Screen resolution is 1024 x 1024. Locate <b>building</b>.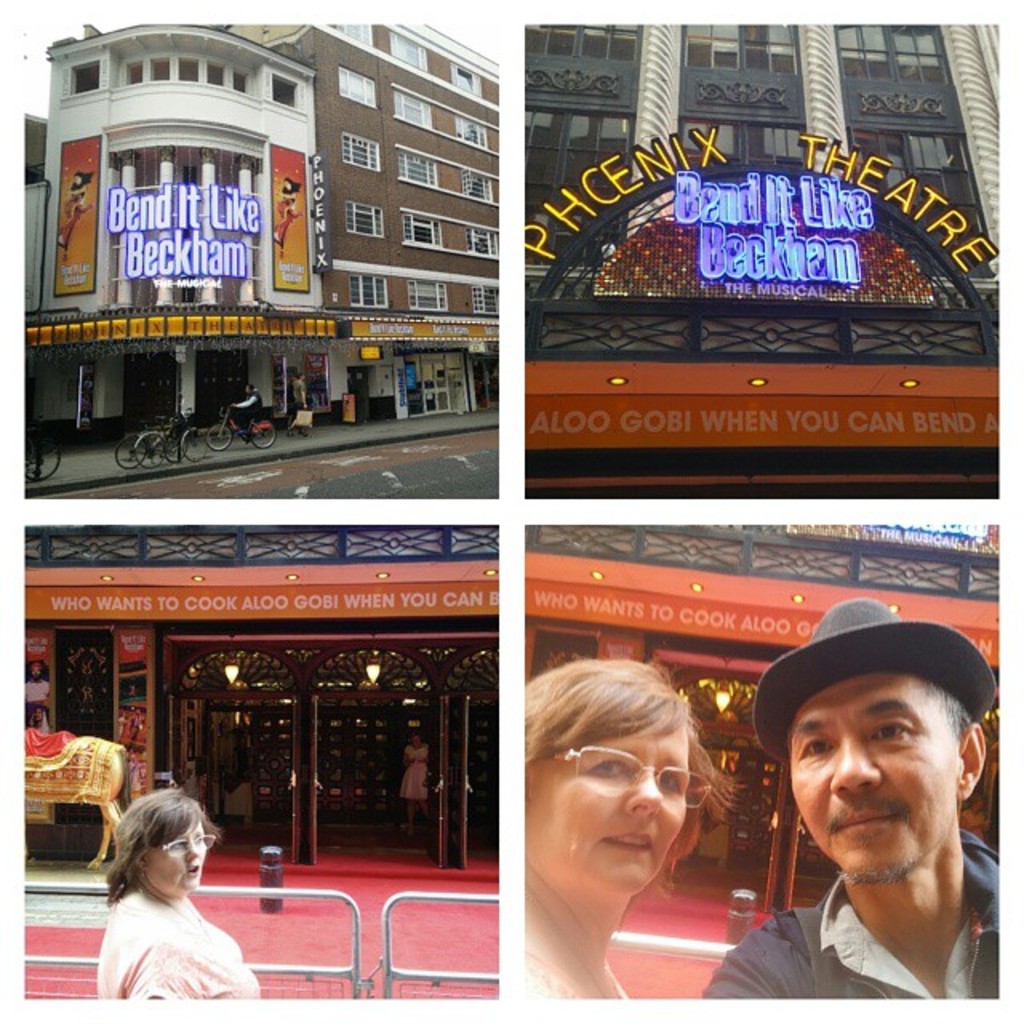
530 18 1000 494.
